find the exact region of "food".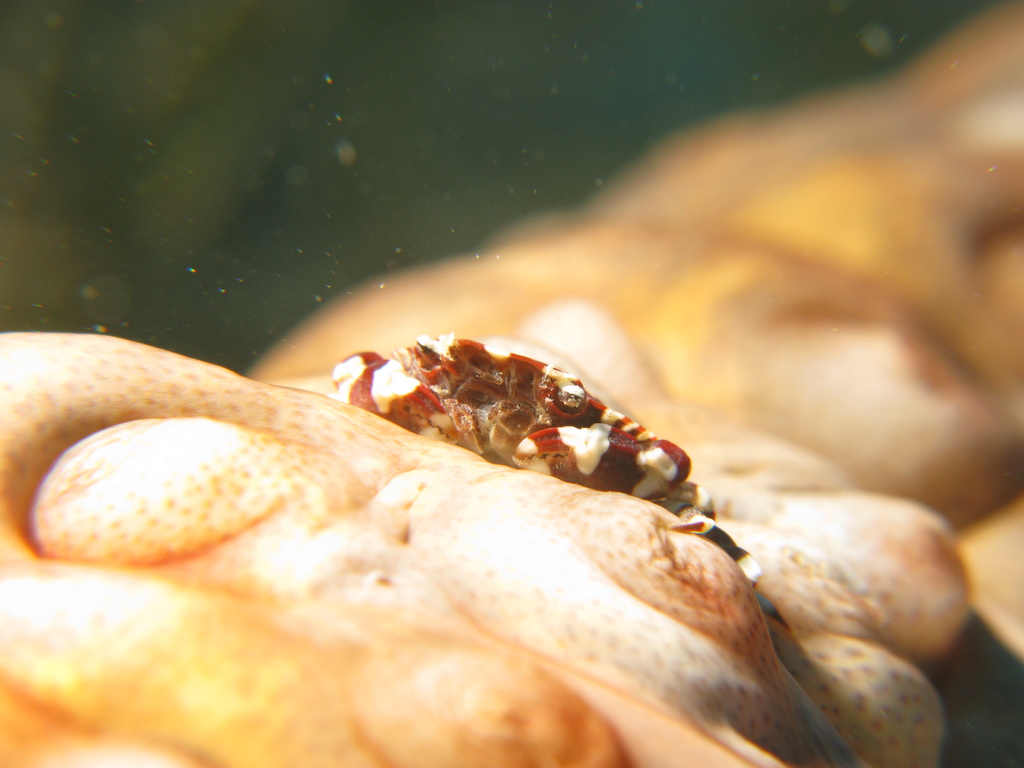
Exact region: 0:0:1023:767.
